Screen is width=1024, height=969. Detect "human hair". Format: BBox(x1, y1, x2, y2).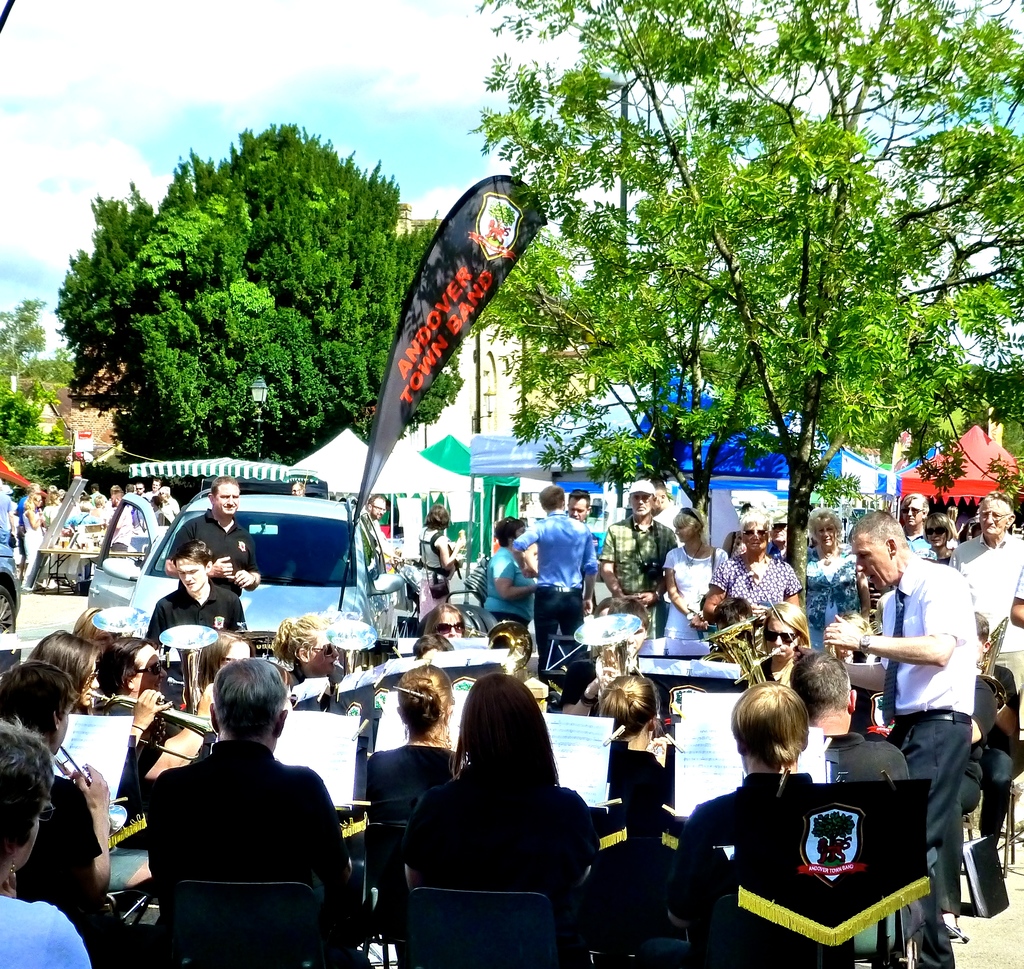
BBox(0, 660, 77, 738).
